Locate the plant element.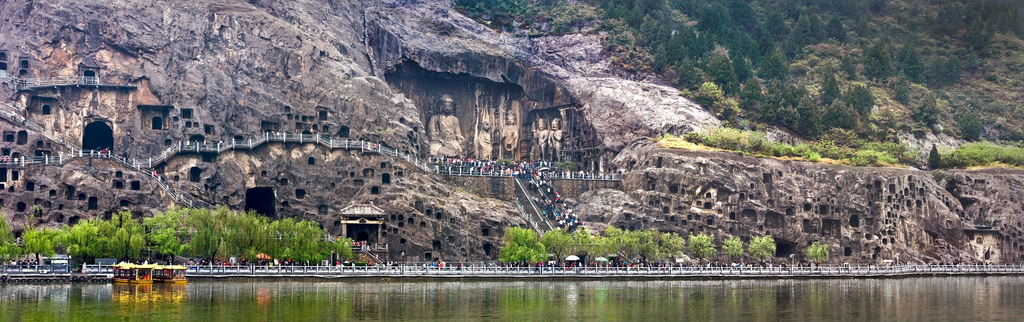
Element bbox: box(797, 239, 834, 264).
